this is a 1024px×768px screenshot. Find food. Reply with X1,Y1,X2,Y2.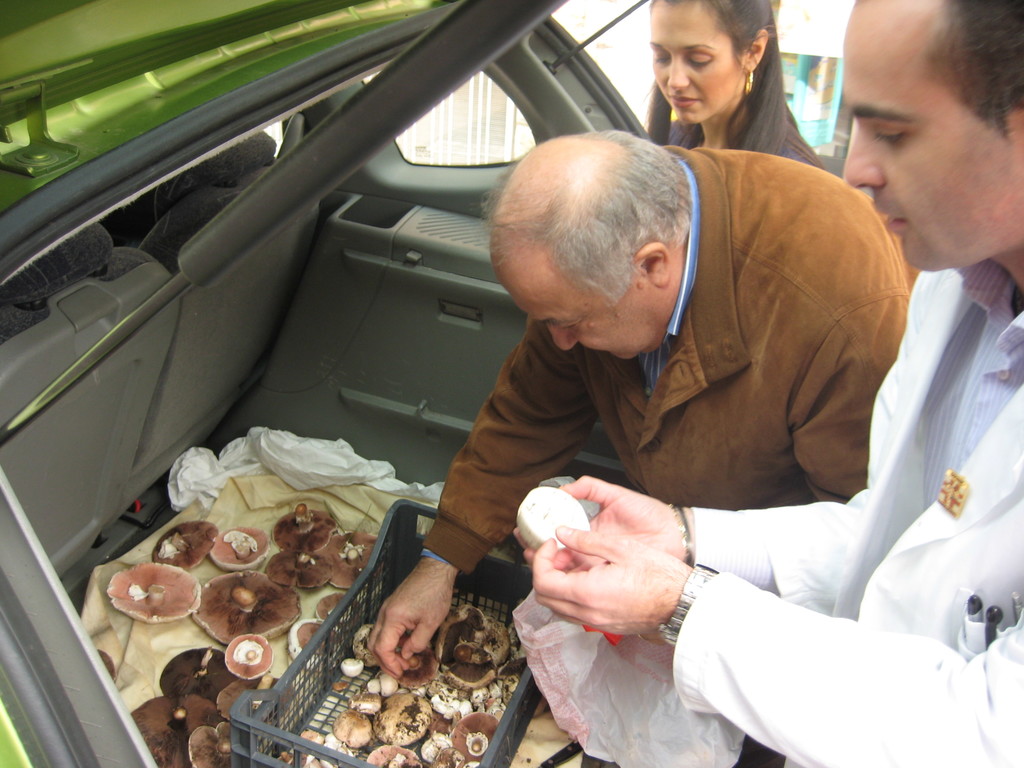
509,484,594,552.
